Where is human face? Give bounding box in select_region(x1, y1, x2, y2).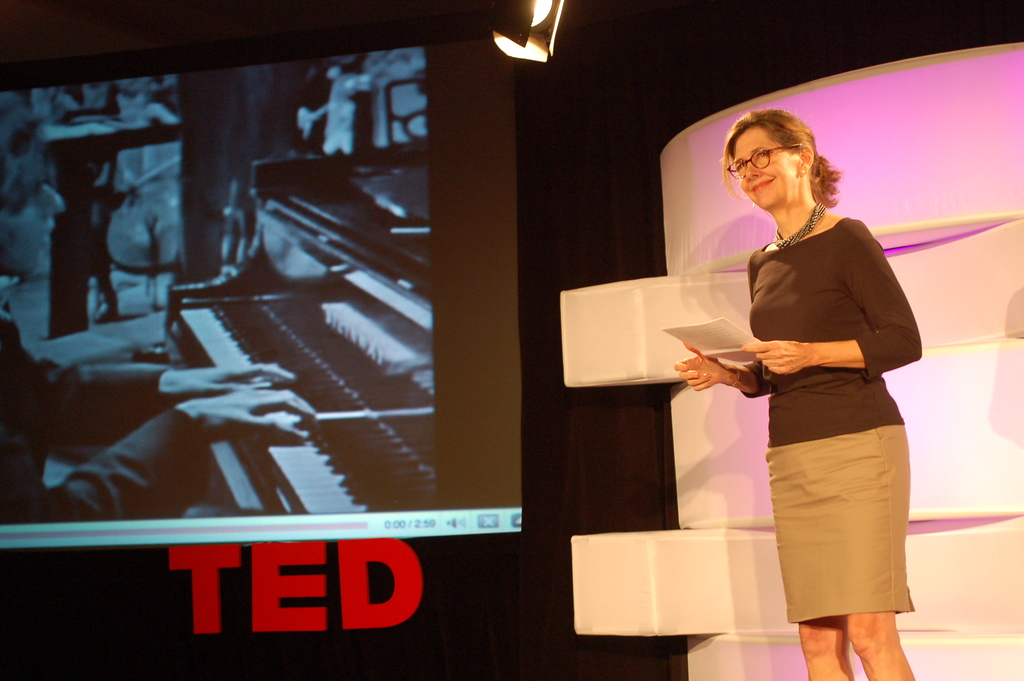
select_region(0, 159, 58, 273).
